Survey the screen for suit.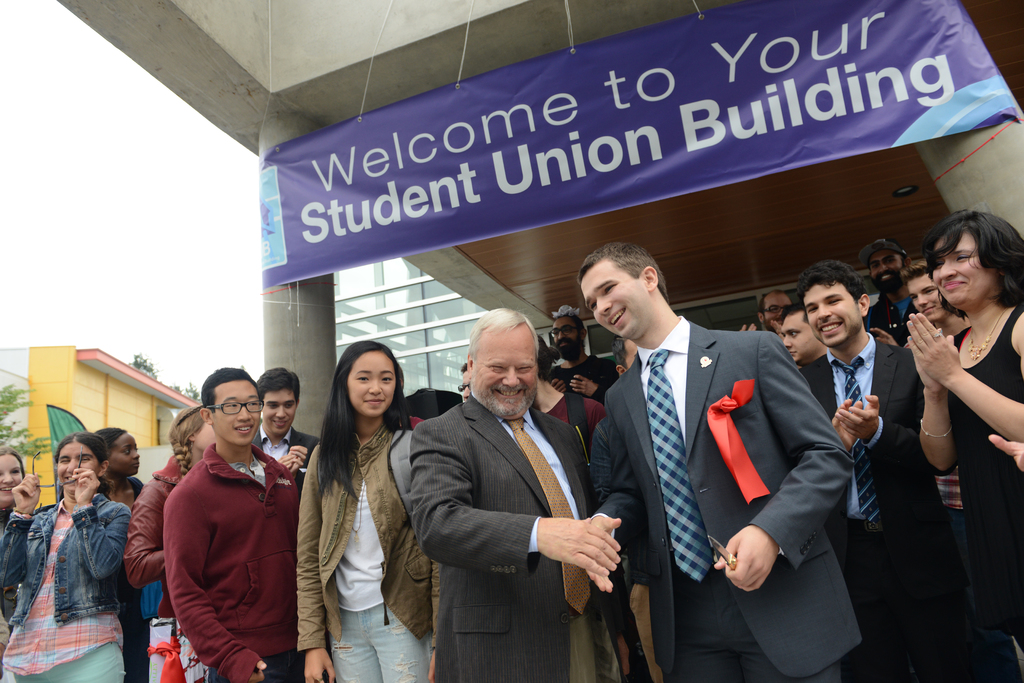
Survey found: box(253, 426, 326, 474).
